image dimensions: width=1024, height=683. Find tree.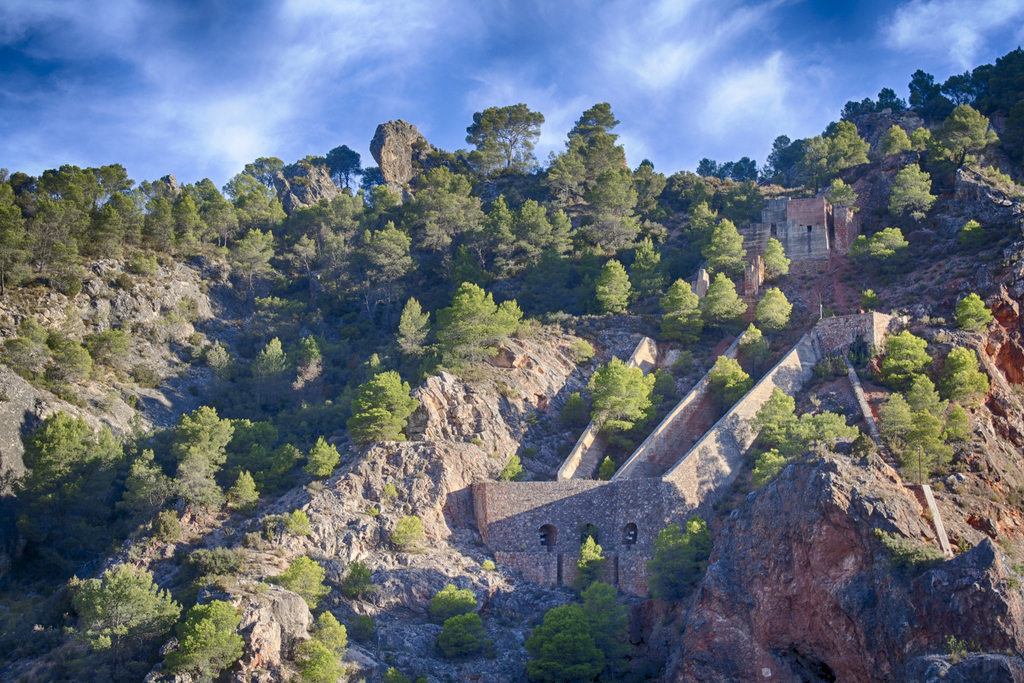
(882,166,941,218).
